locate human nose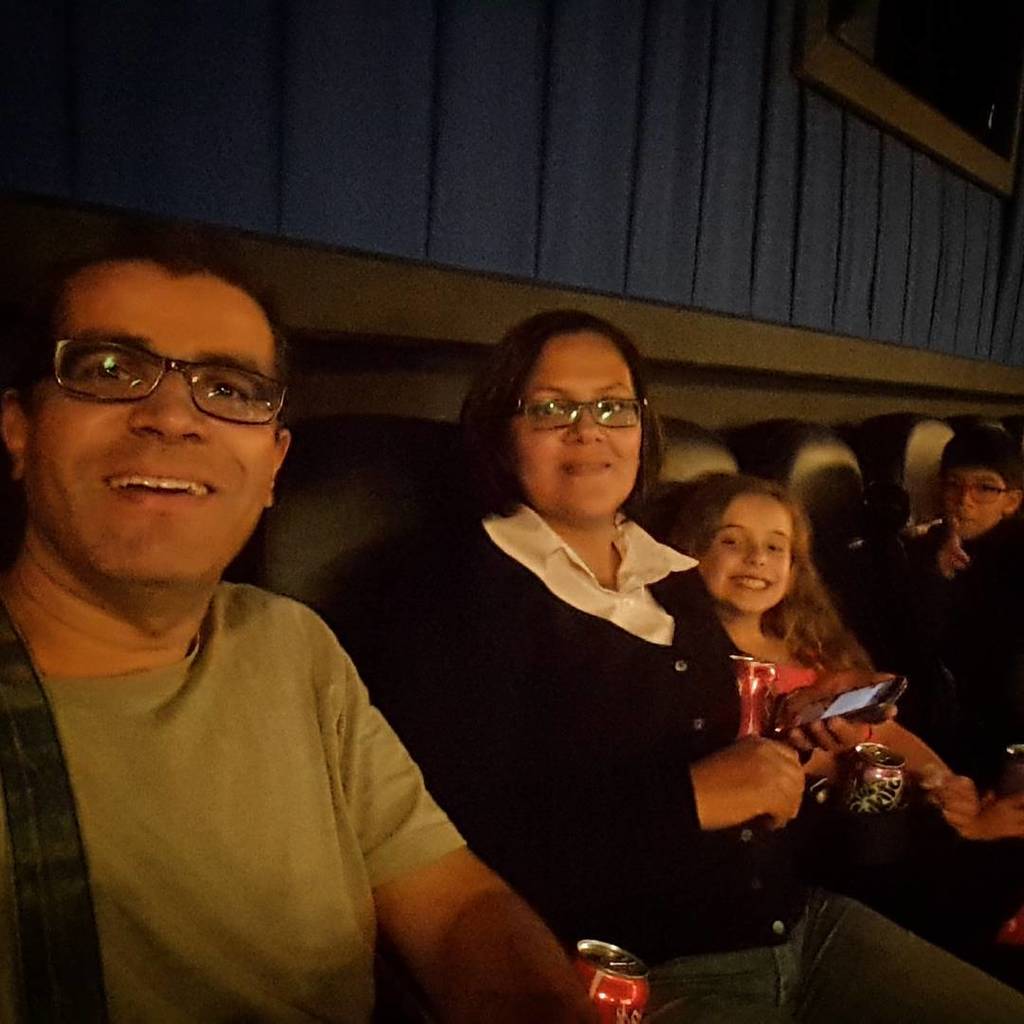
<region>129, 374, 210, 442</region>
